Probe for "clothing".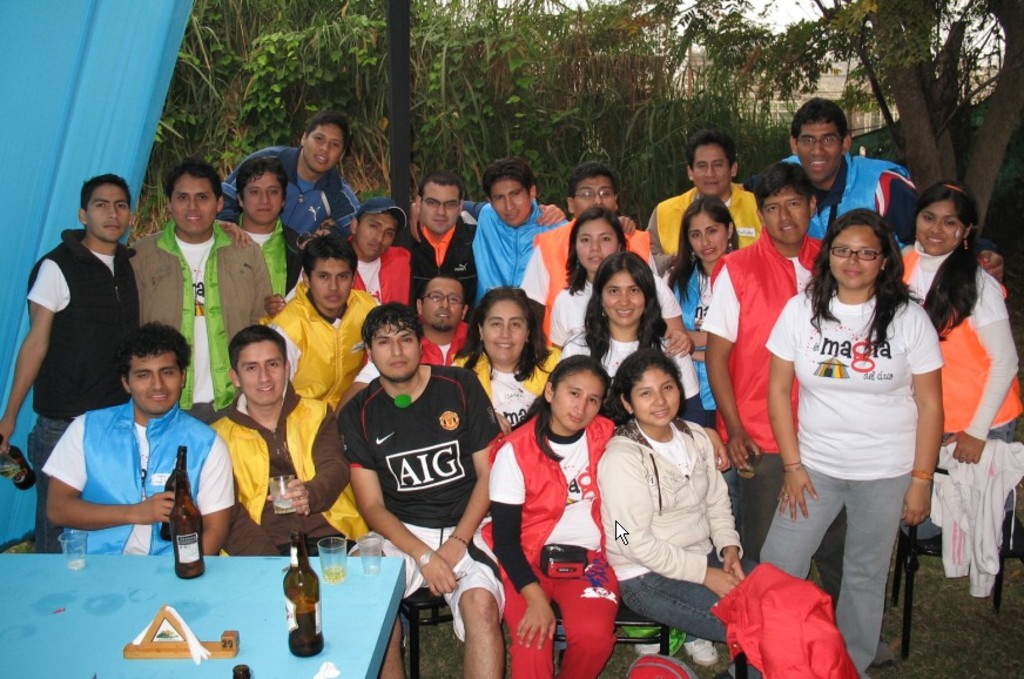
Probe result: select_region(42, 403, 235, 554).
